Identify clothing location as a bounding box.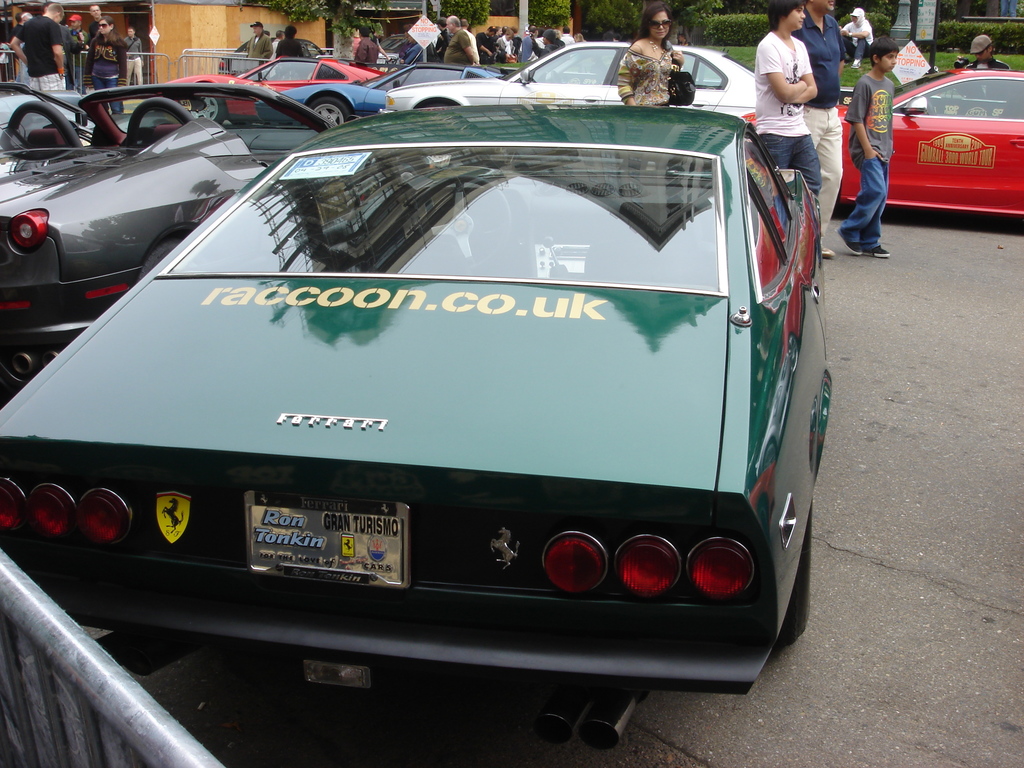
detection(91, 35, 128, 120).
